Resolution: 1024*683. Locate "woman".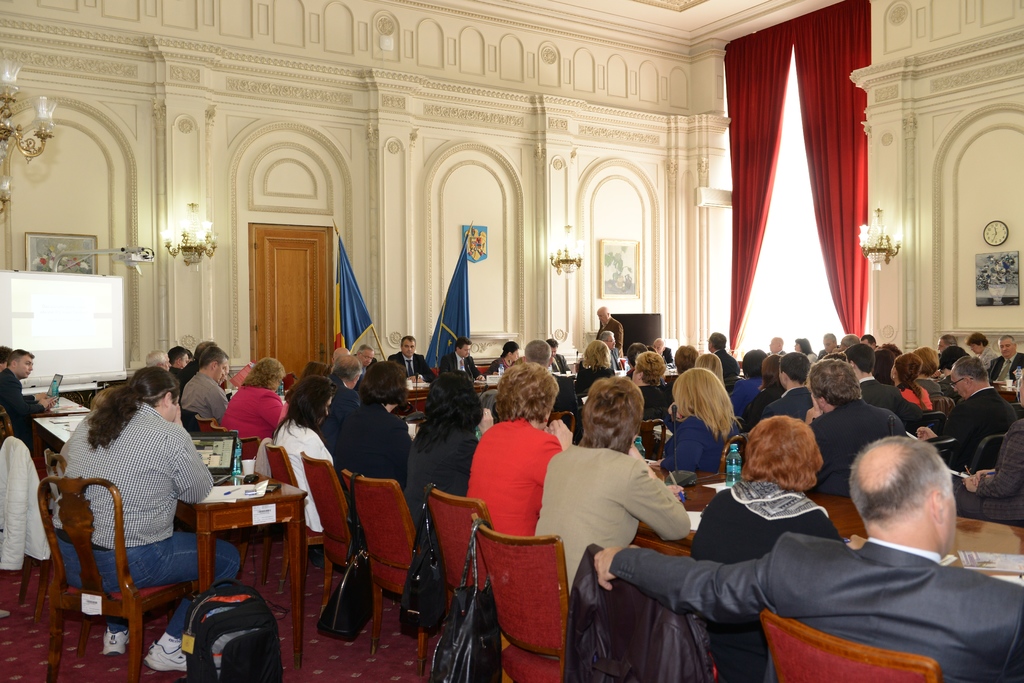
<region>332, 362, 415, 493</region>.
